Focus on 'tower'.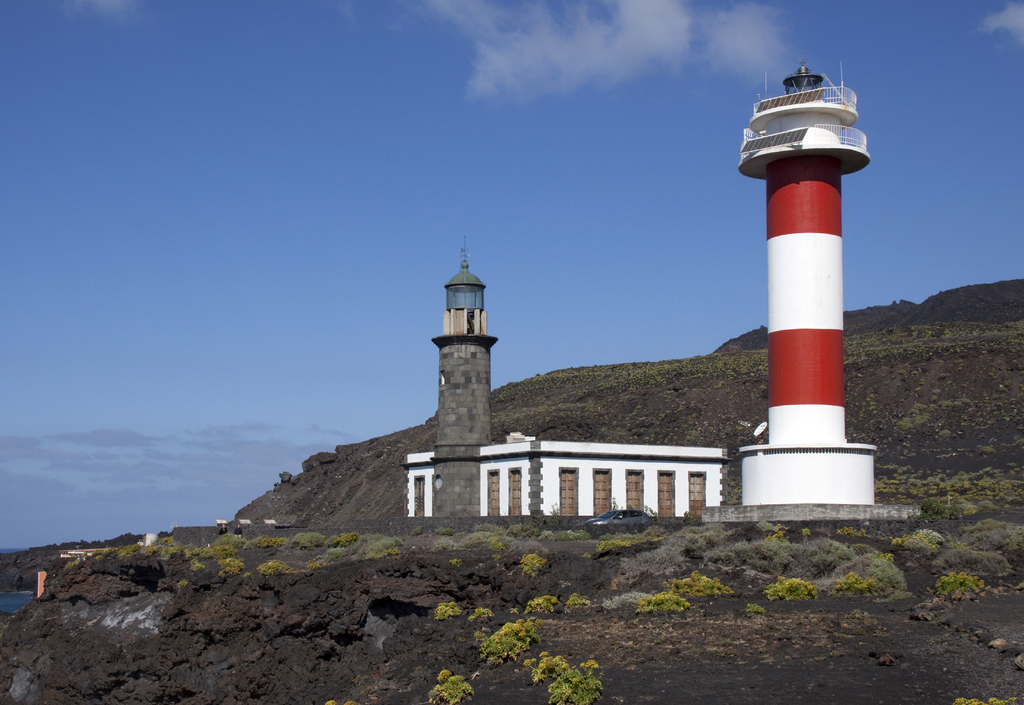
Focused at bbox=(746, 72, 881, 501).
